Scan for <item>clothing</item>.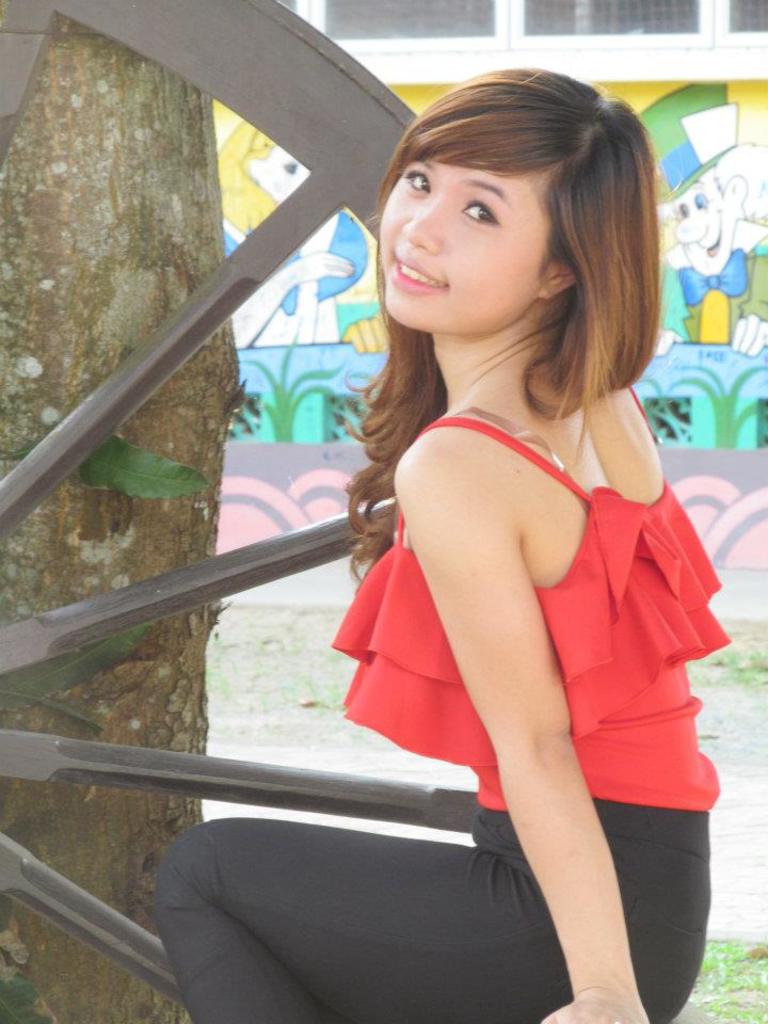
Scan result: {"x1": 153, "y1": 380, "x2": 731, "y2": 1023}.
